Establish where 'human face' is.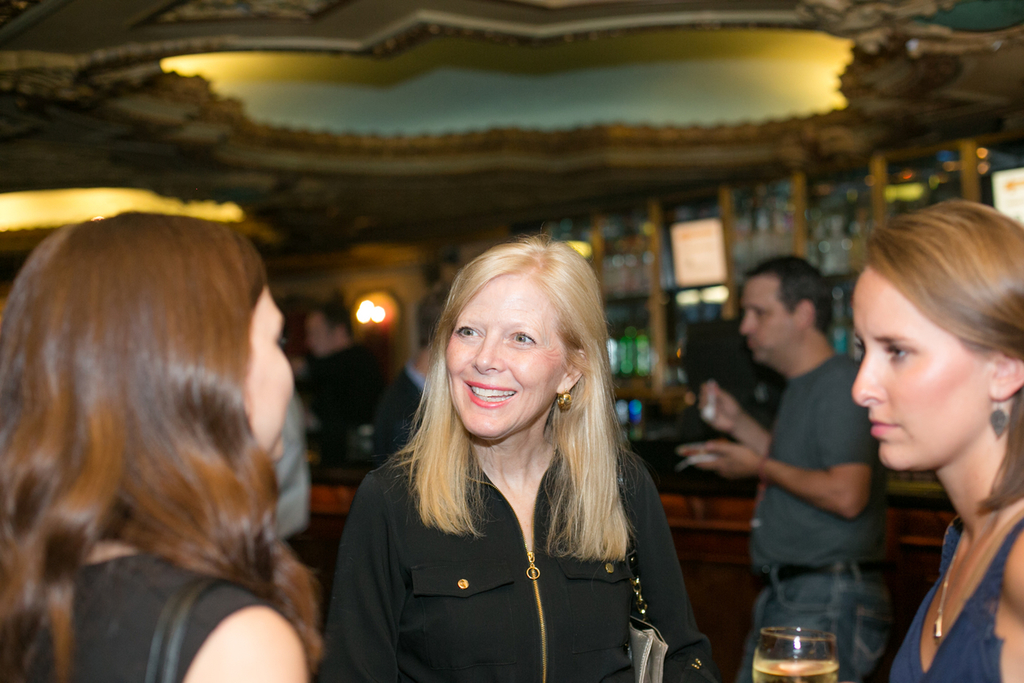
Established at (739, 277, 804, 365).
